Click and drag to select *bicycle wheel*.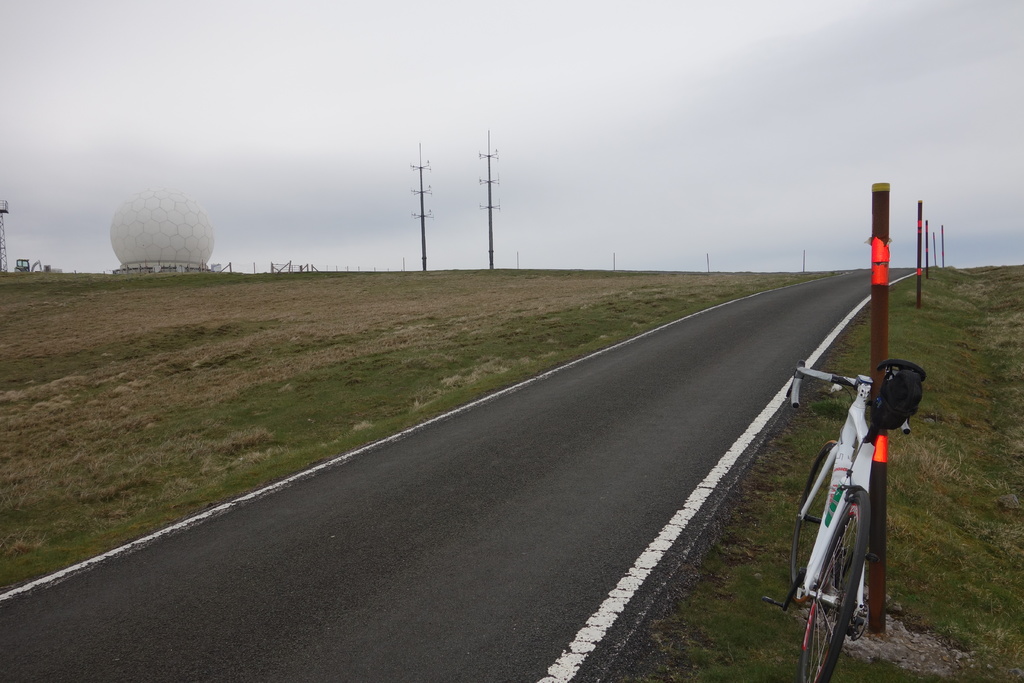
Selection: box(808, 514, 876, 660).
